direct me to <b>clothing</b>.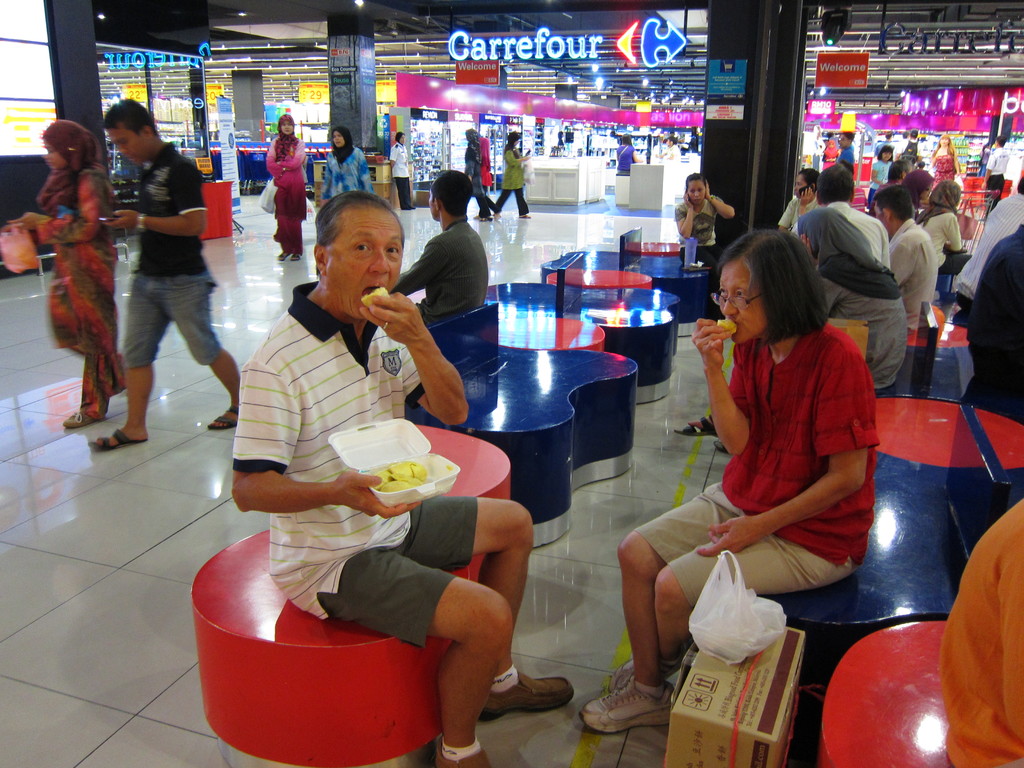
Direction: 480/140/499/204.
